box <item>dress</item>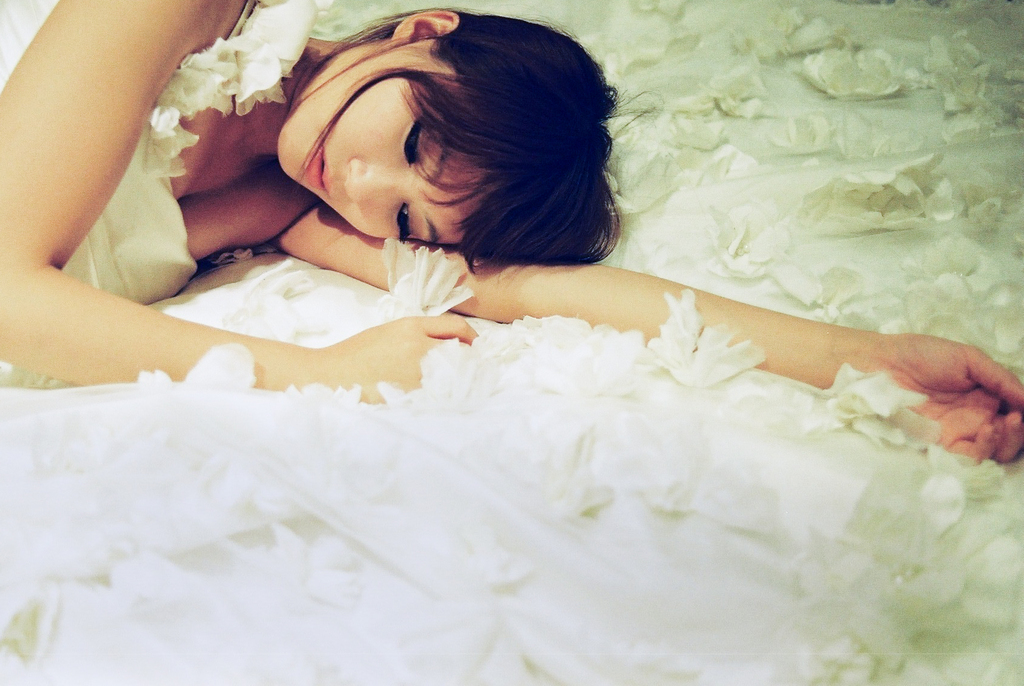
select_region(0, 0, 320, 306)
